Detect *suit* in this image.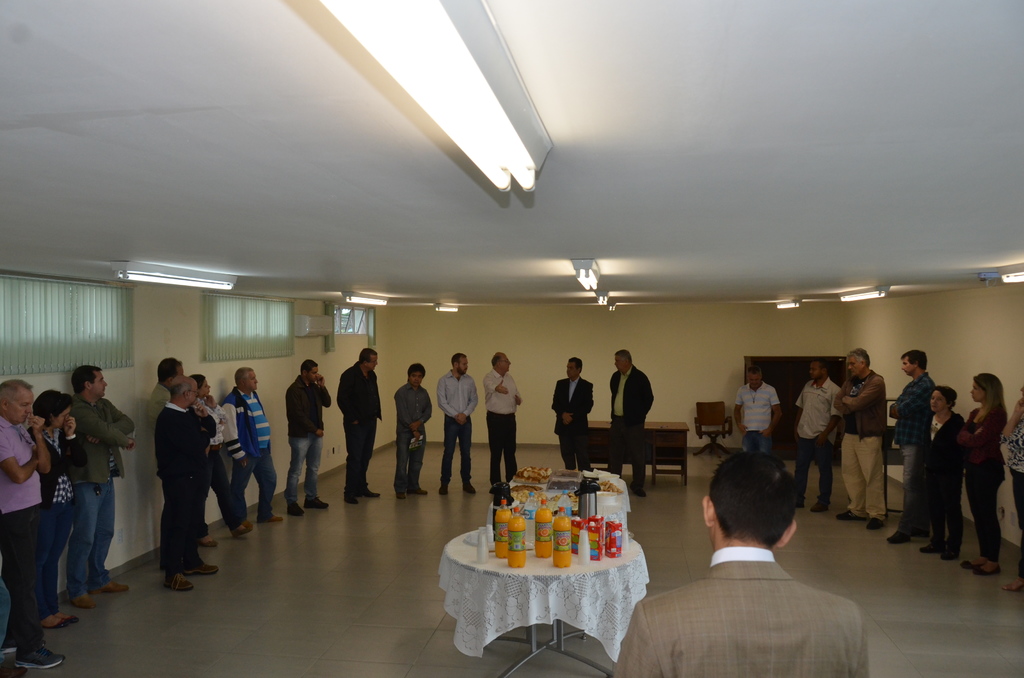
Detection: 611, 556, 873, 676.
